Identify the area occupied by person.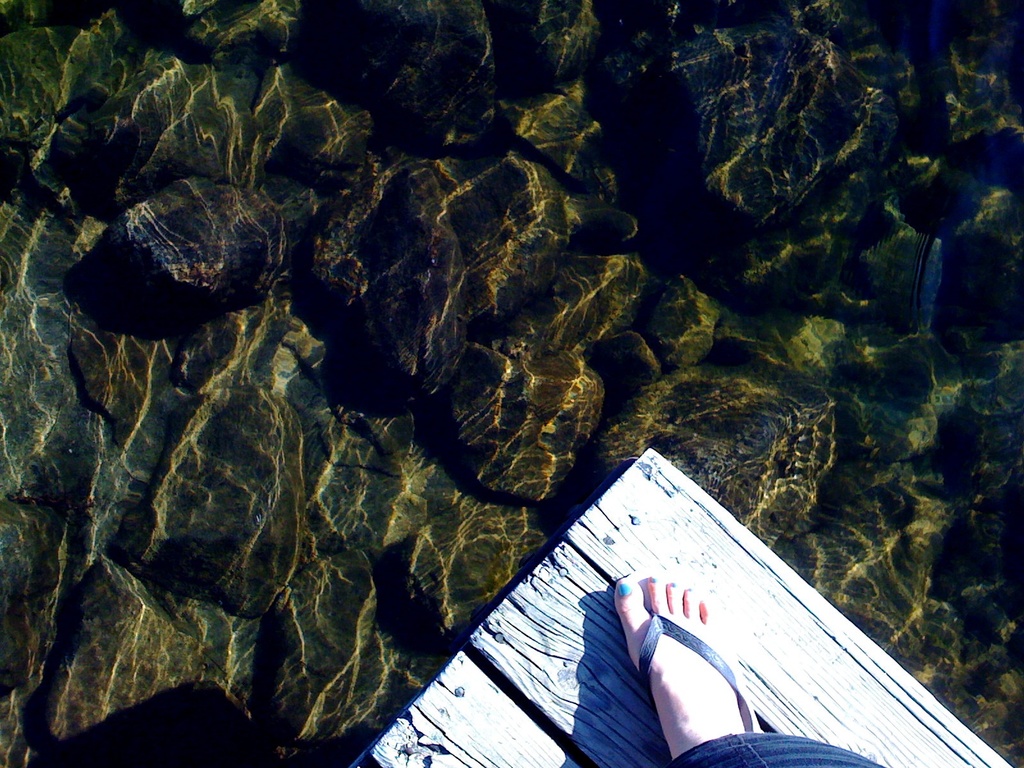
Area: 607,577,885,767.
